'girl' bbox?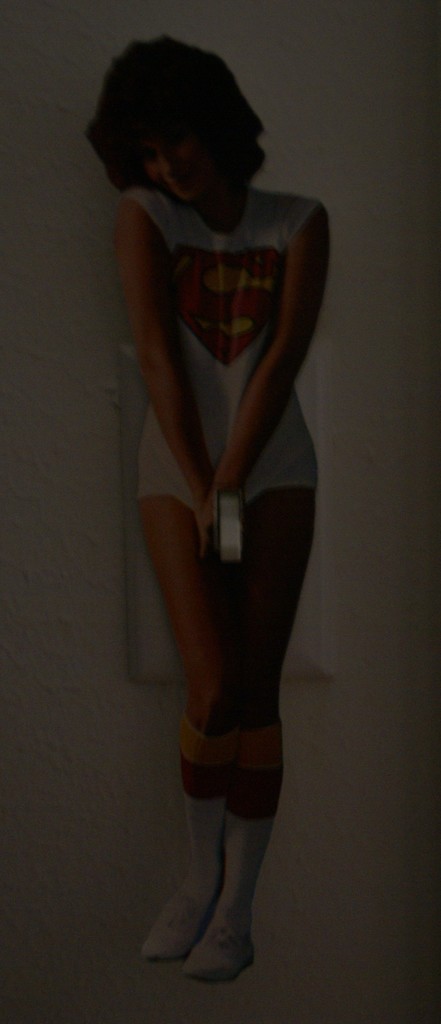
<bbox>128, 38, 328, 975</bbox>
